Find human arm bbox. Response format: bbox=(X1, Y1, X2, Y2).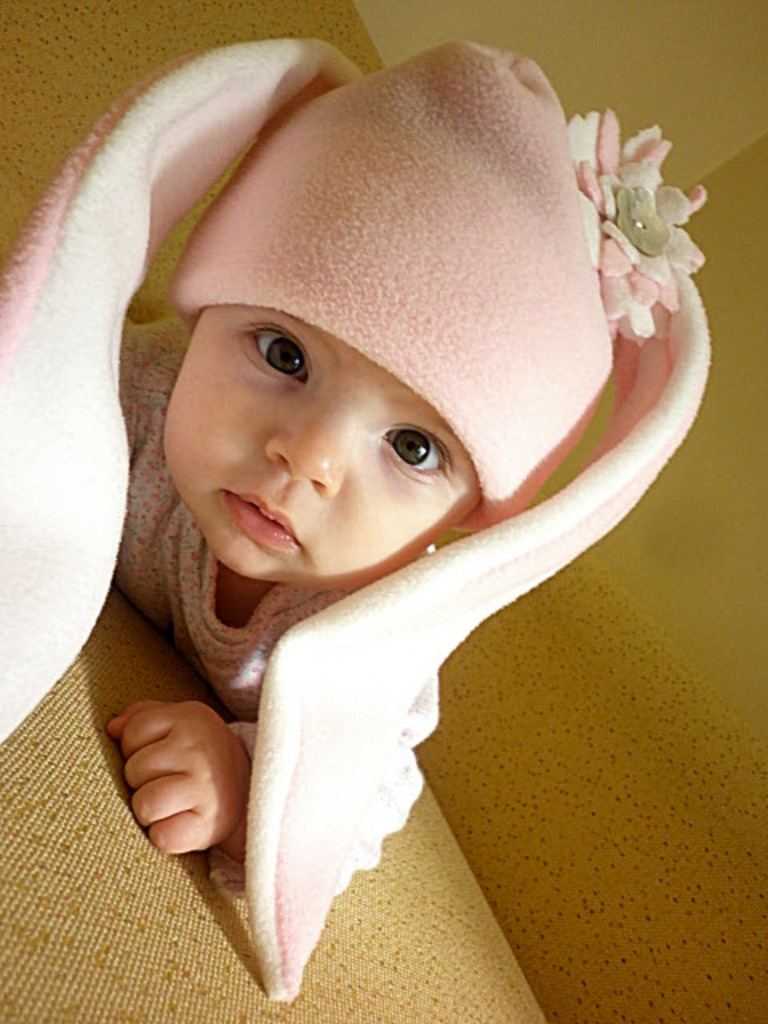
bbox=(102, 694, 262, 861).
